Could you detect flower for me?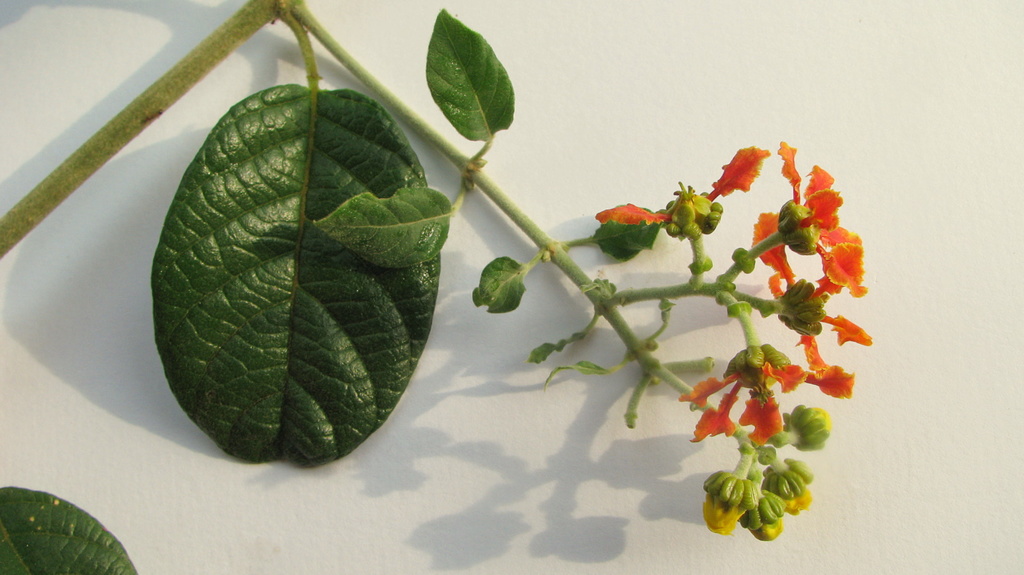
Detection result: [705,145,772,199].
